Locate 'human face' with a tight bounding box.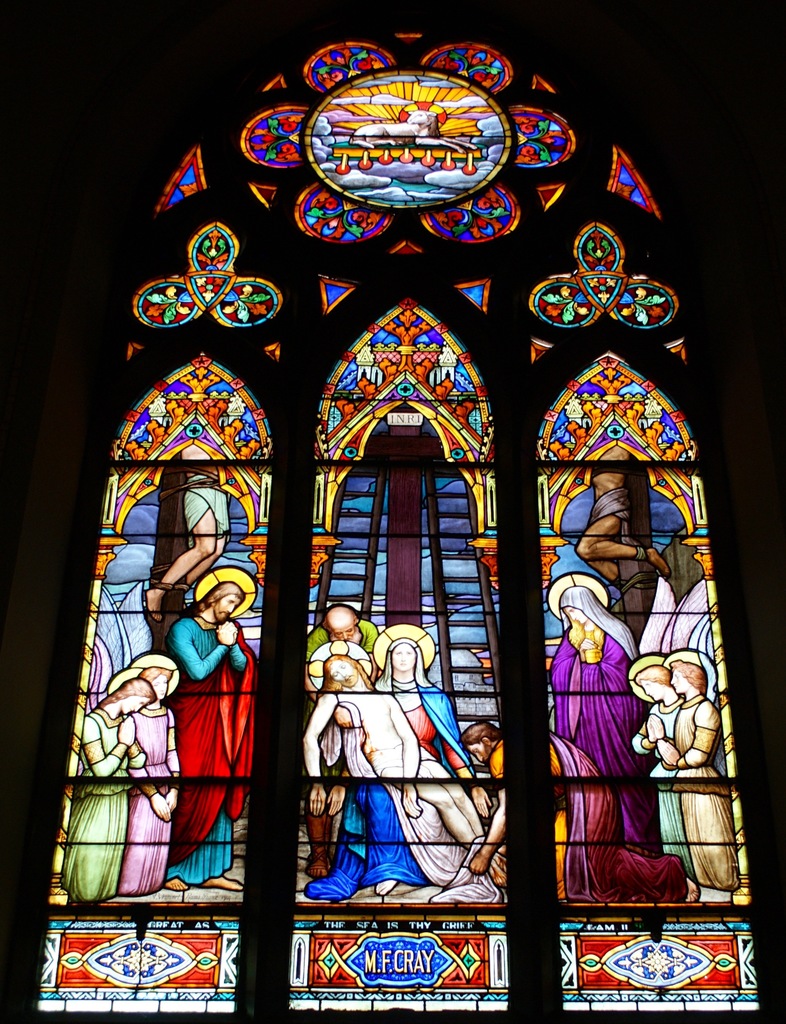
[left=394, top=645, right=416, bottom=669].
